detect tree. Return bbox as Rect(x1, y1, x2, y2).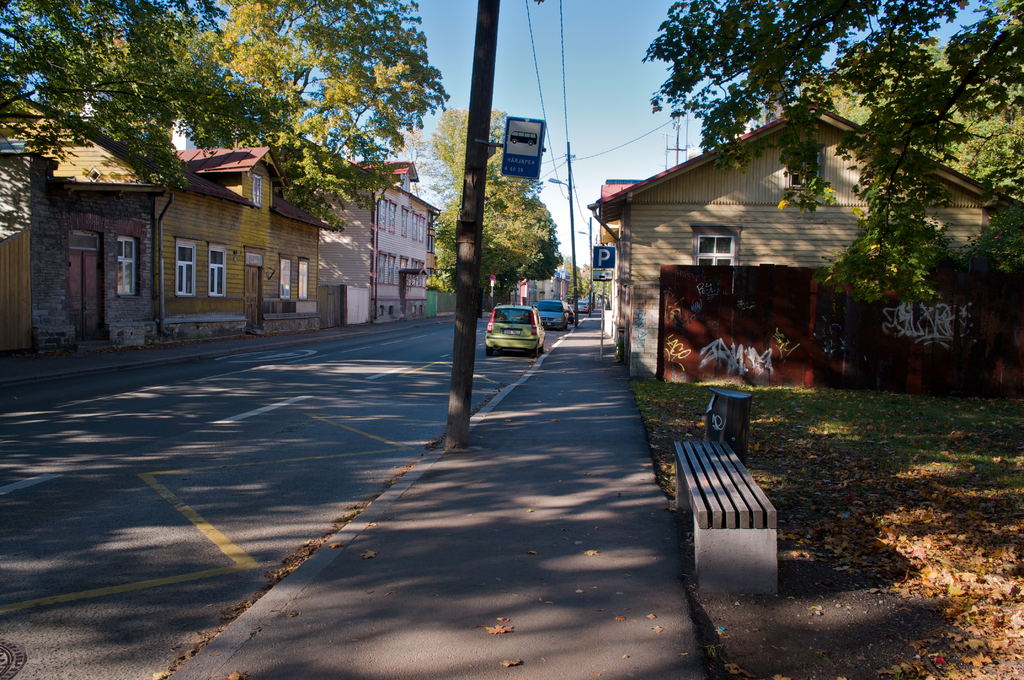
Rect(230, 0, 454, 226).
